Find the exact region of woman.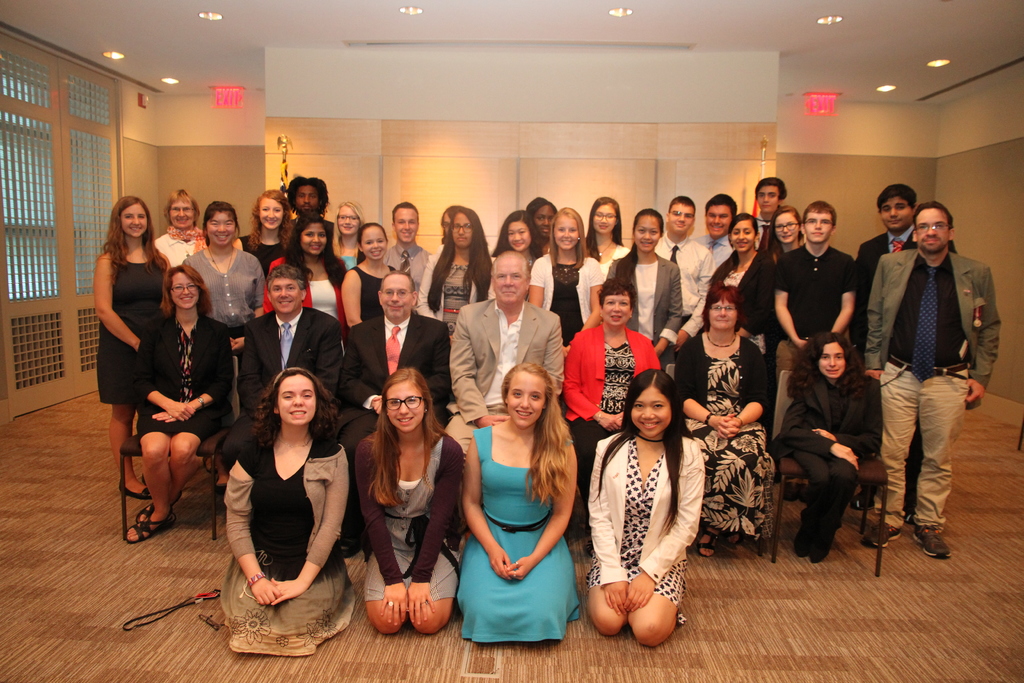
Exact region: (x1=769, y1=207, x2=803, y2=262).
